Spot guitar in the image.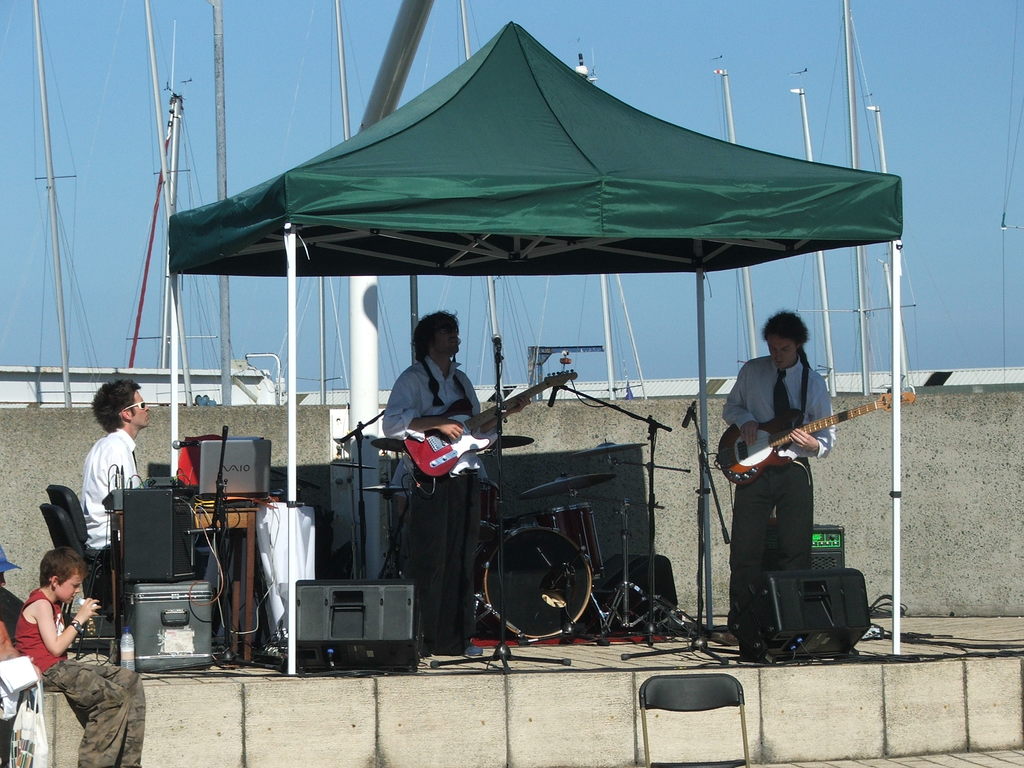
guitar found at l=714, t=383, r=916, b=483.
